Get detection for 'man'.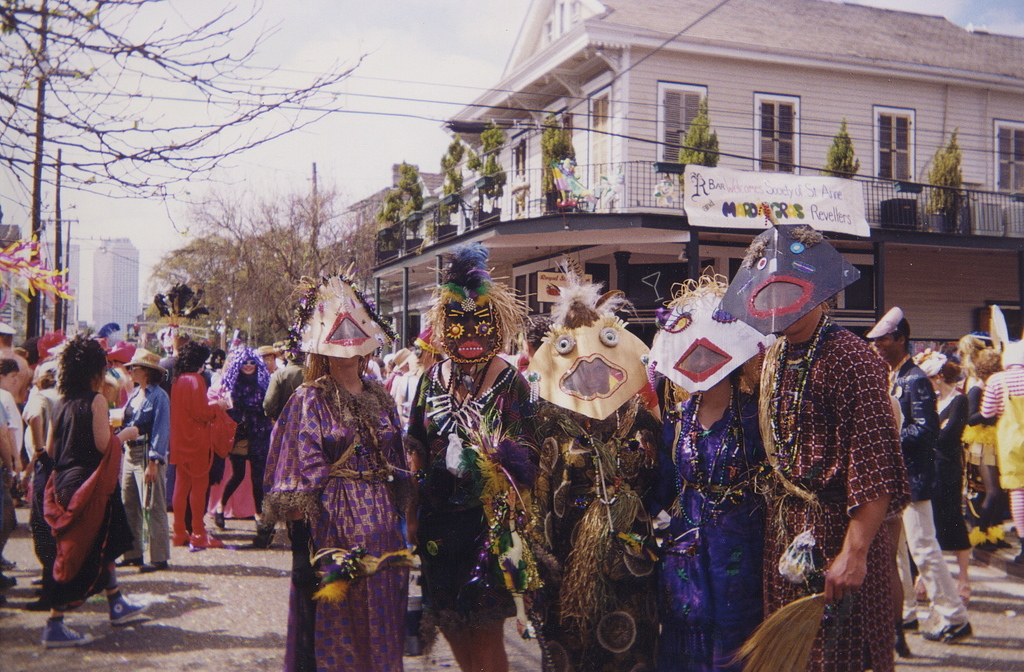
Detection: box(0, 319, 26, 406).
